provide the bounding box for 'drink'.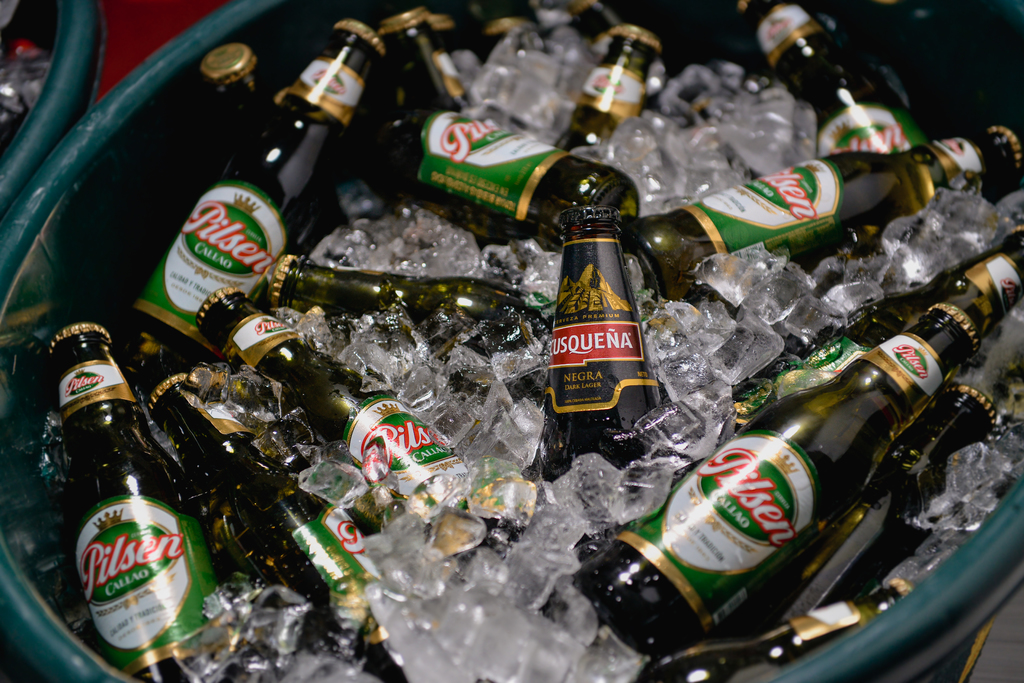
x1=356, y1=92, x2=637, y2=241.
